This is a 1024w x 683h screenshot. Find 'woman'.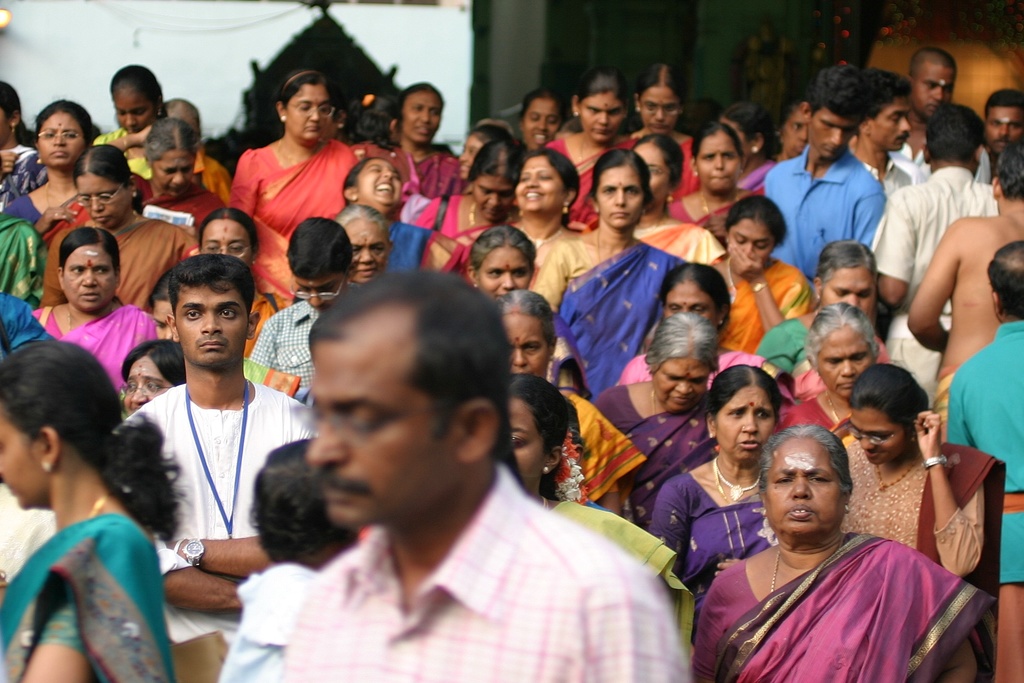
Bounding box: x1=0 y1=215 x2=52 y2=299.
